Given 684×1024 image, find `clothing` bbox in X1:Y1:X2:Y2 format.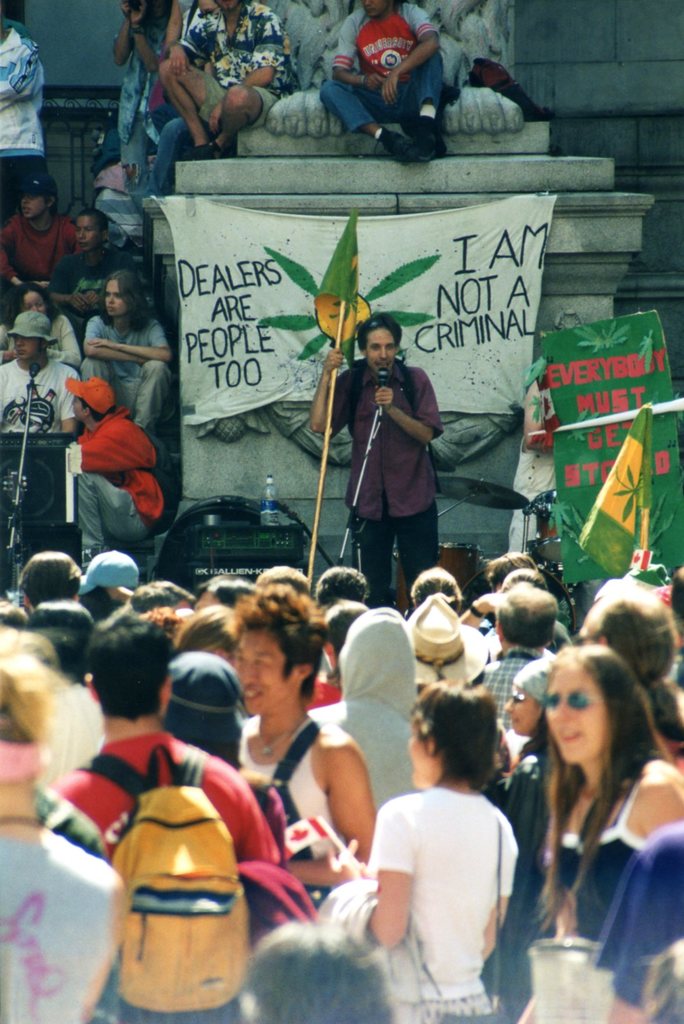
76:404:166:507.
